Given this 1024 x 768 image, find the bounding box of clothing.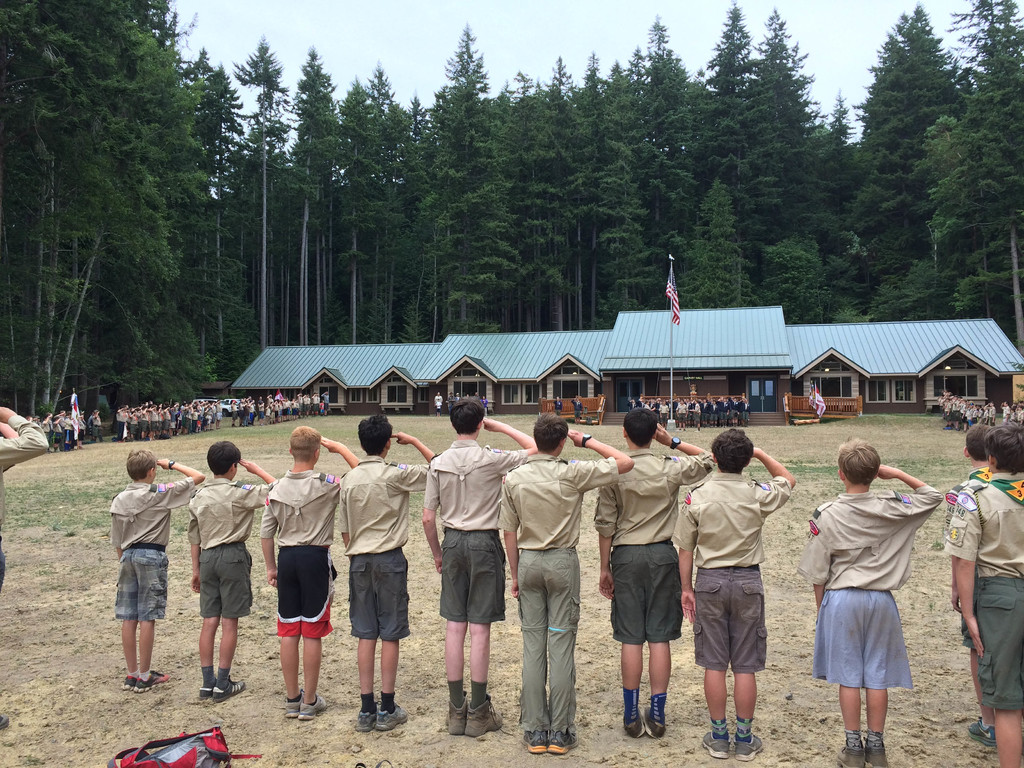
(x1=707, y1=717, x2=727, y2=742).
